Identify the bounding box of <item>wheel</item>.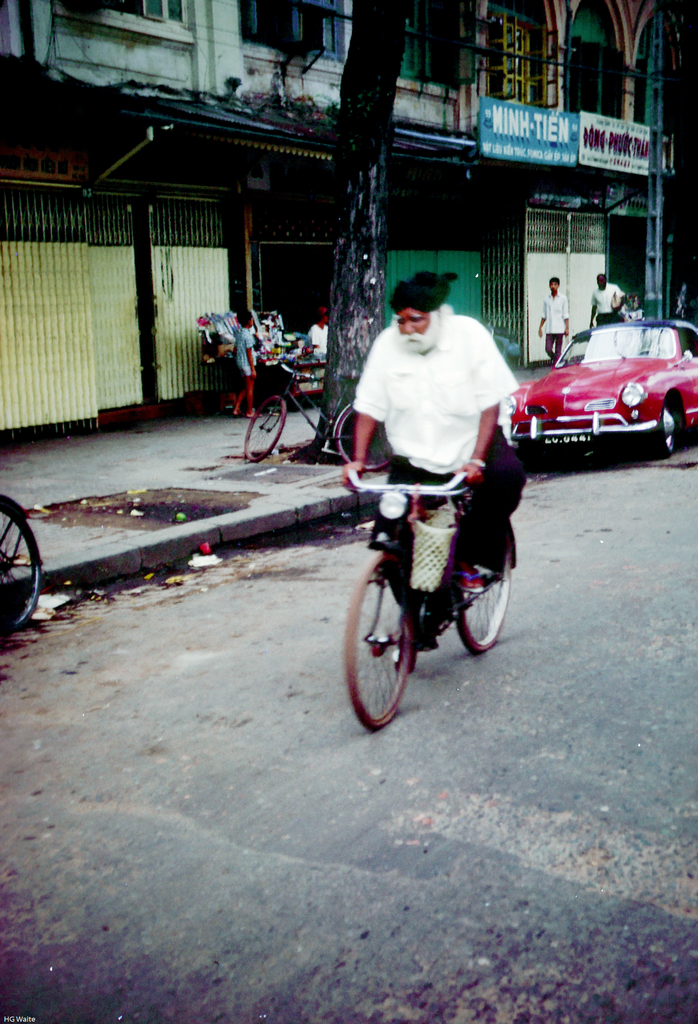
box(242, 393, 293, 470).
